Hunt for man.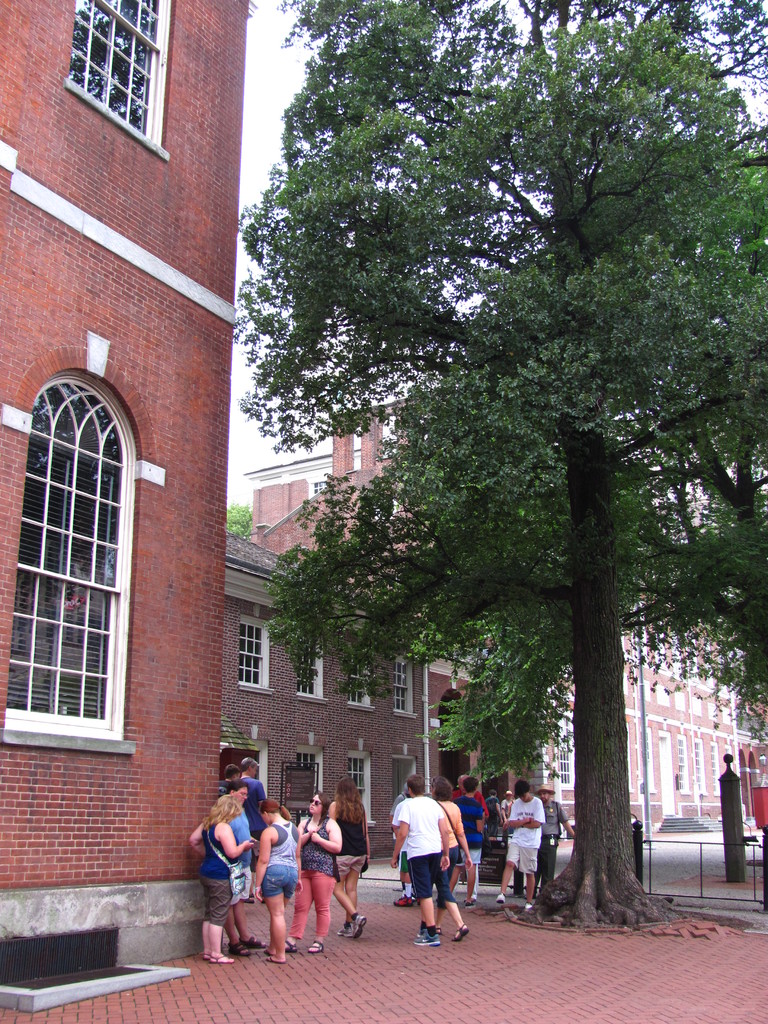
Hunted down at (239,757,265,899).
